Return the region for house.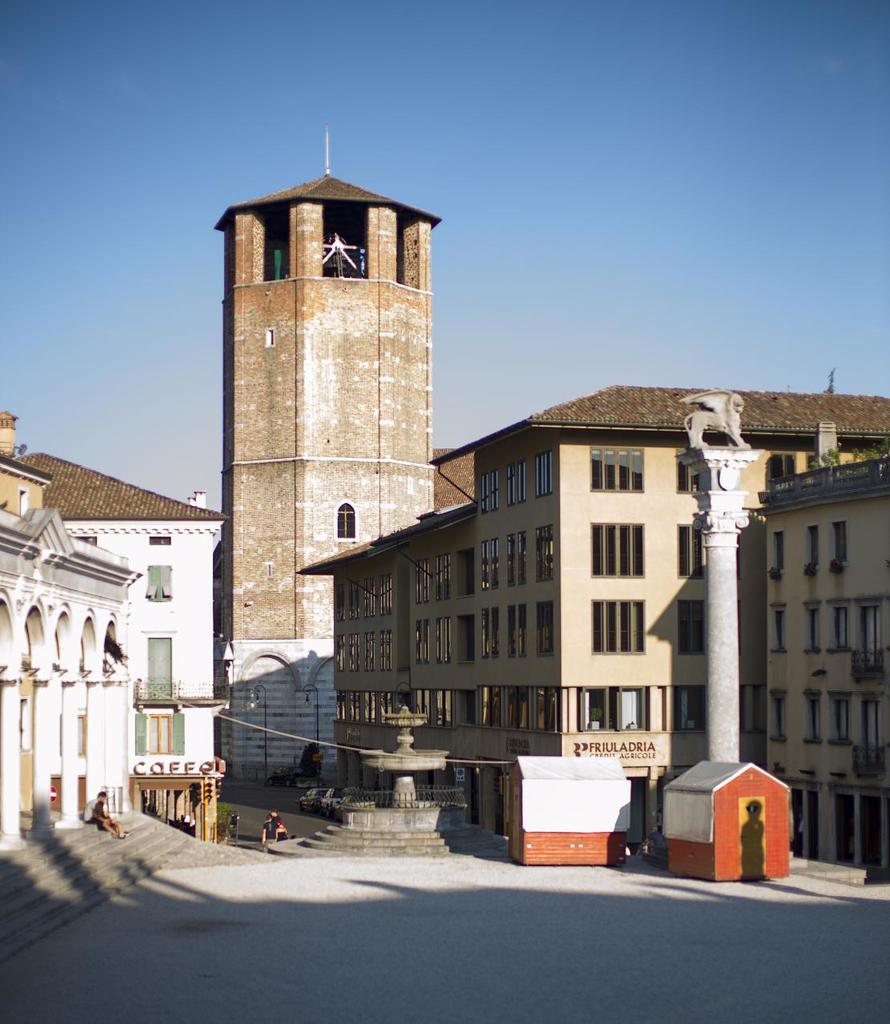
select_region(0, 438, 221, 845).
